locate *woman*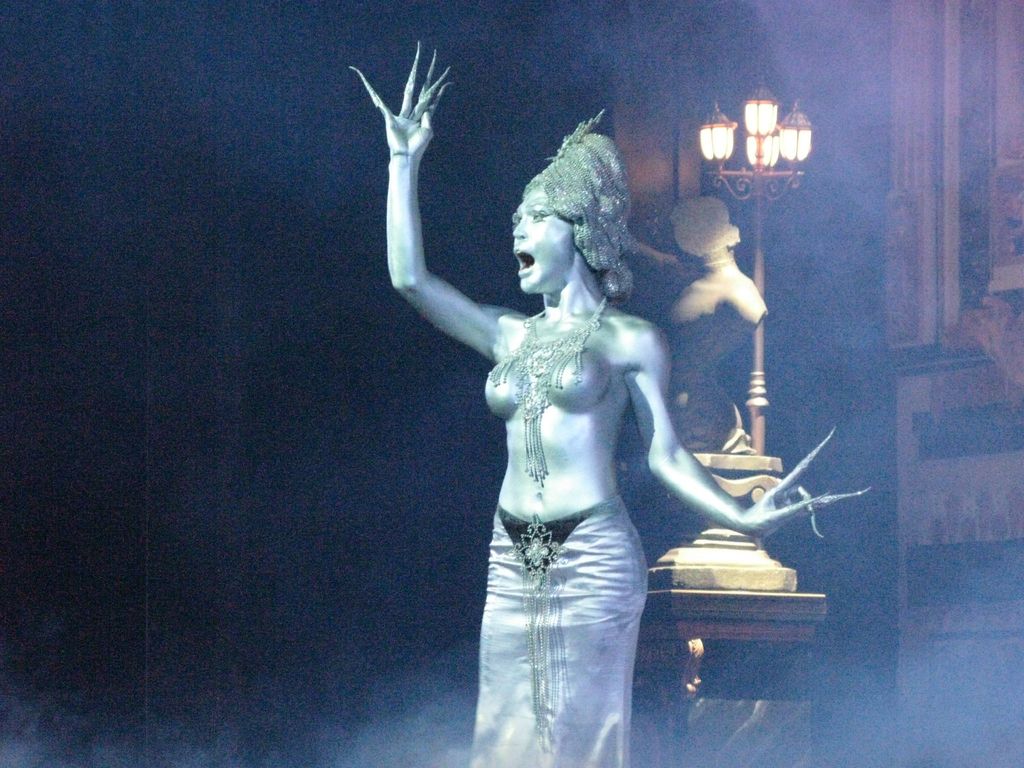
[left=365, top=104, right=804, bottom=710]
